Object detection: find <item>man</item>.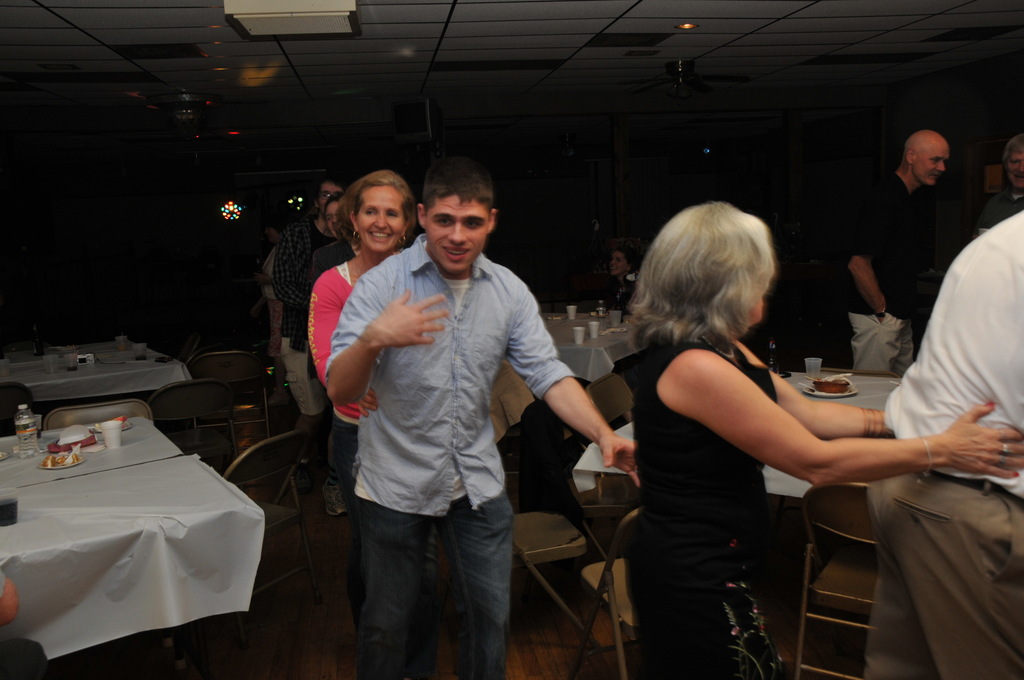
<region>862, 215, 1023, 679</region>.
